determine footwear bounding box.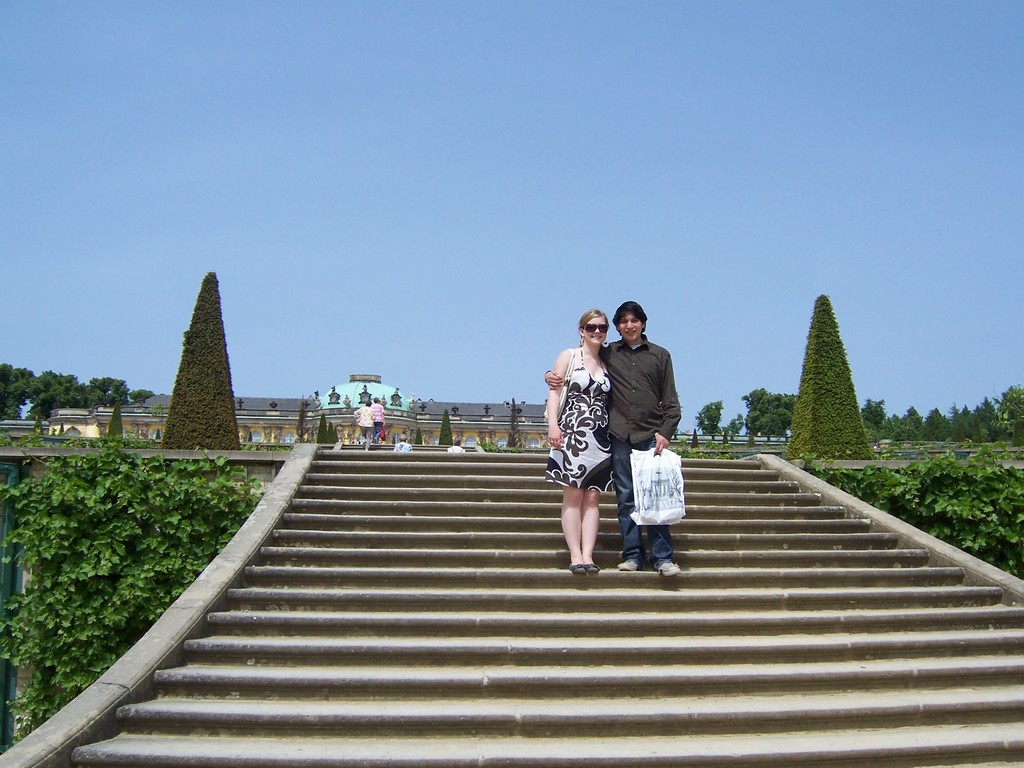
Determined: Rect(581, 561, 599, 573).
